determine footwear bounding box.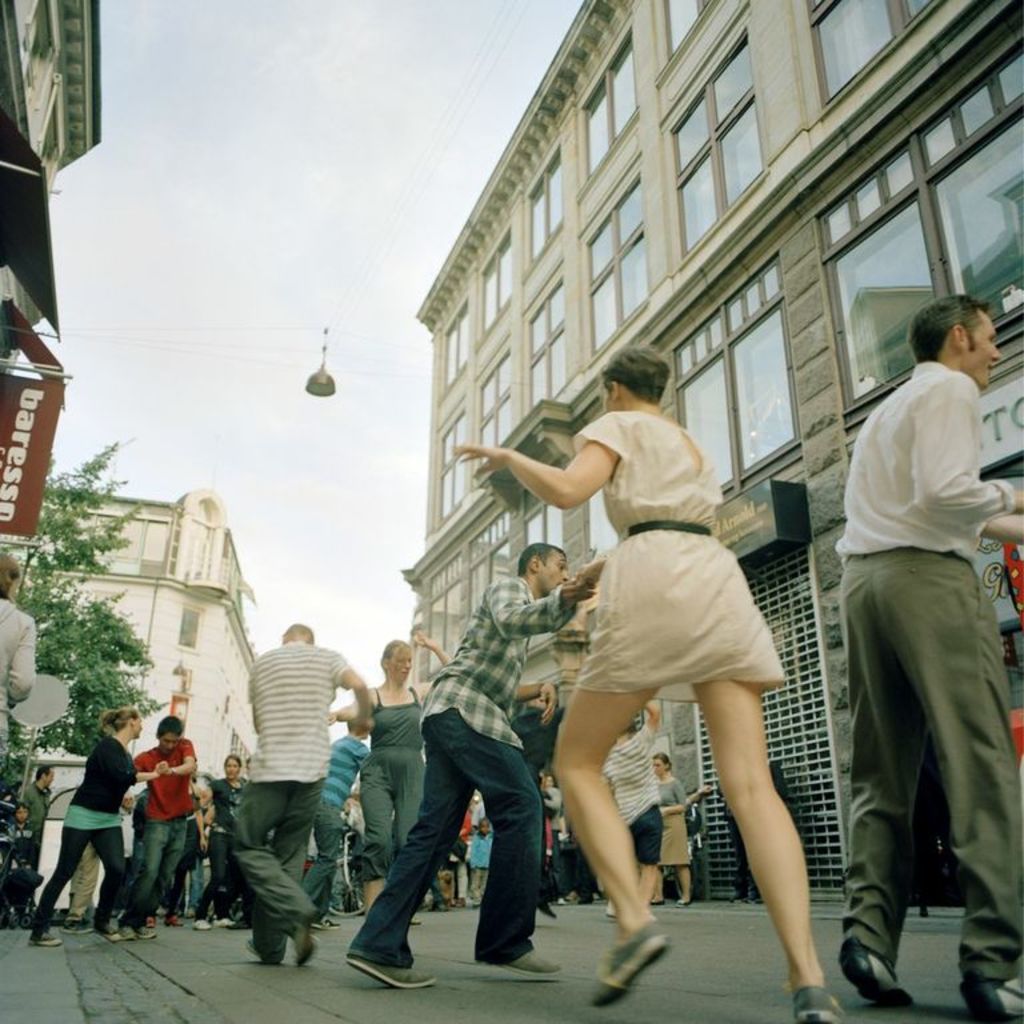
Determined: (x1=789, y1=983, x2=847, y2=1023).
